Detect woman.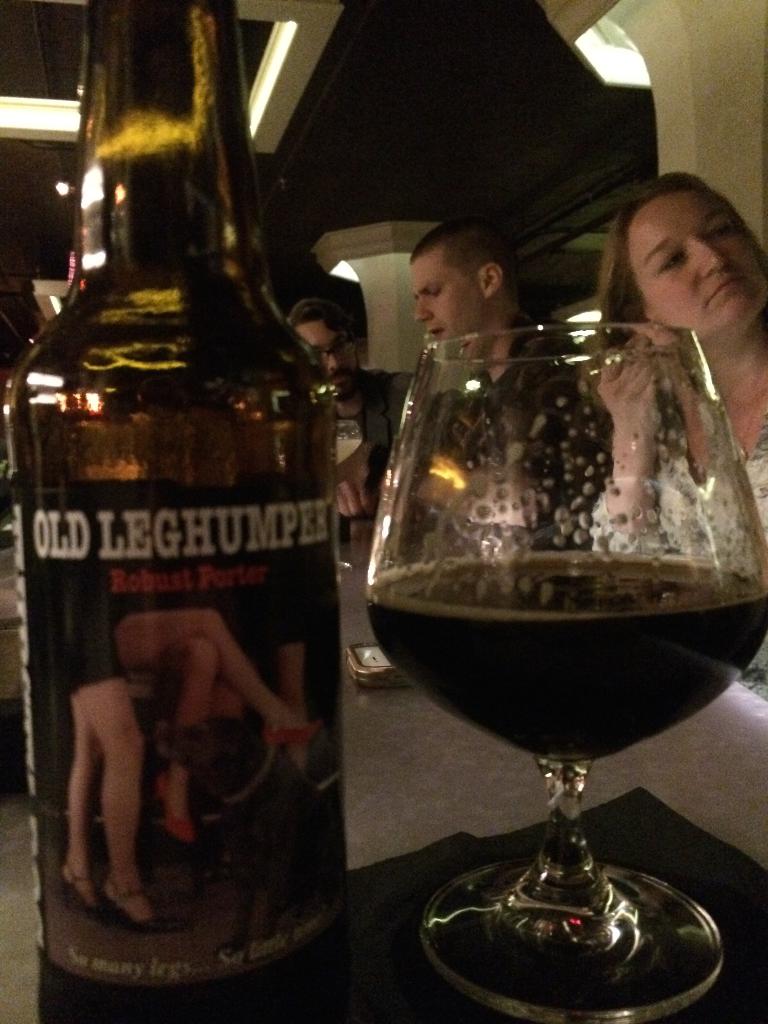
Detected at [587,173,767,584].
